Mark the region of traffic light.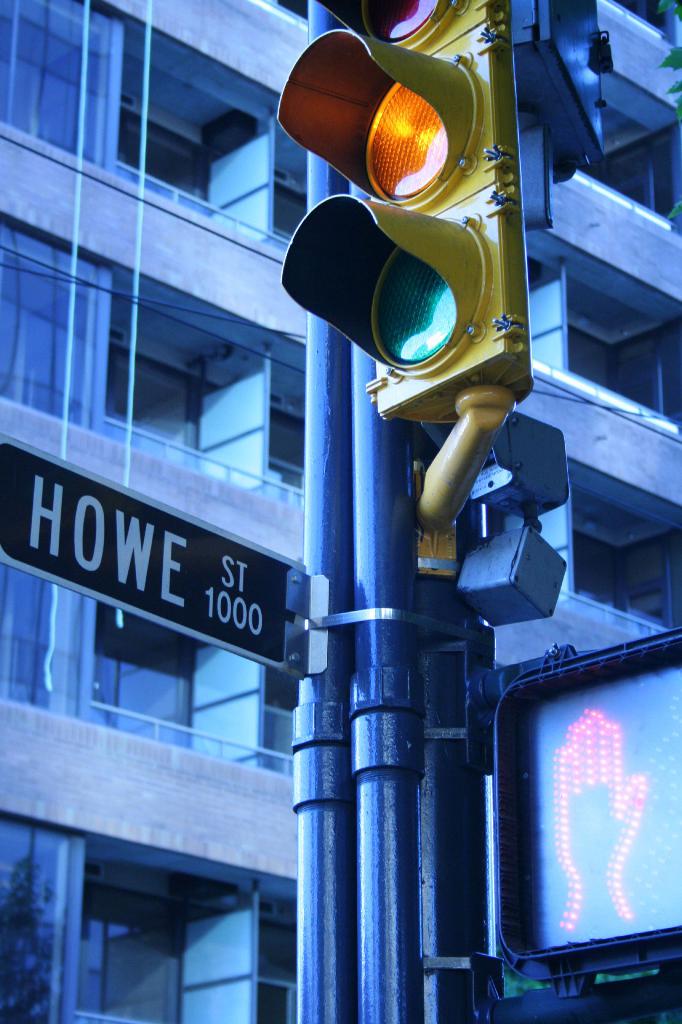
Region: crop(282, 0, 532, 424).
